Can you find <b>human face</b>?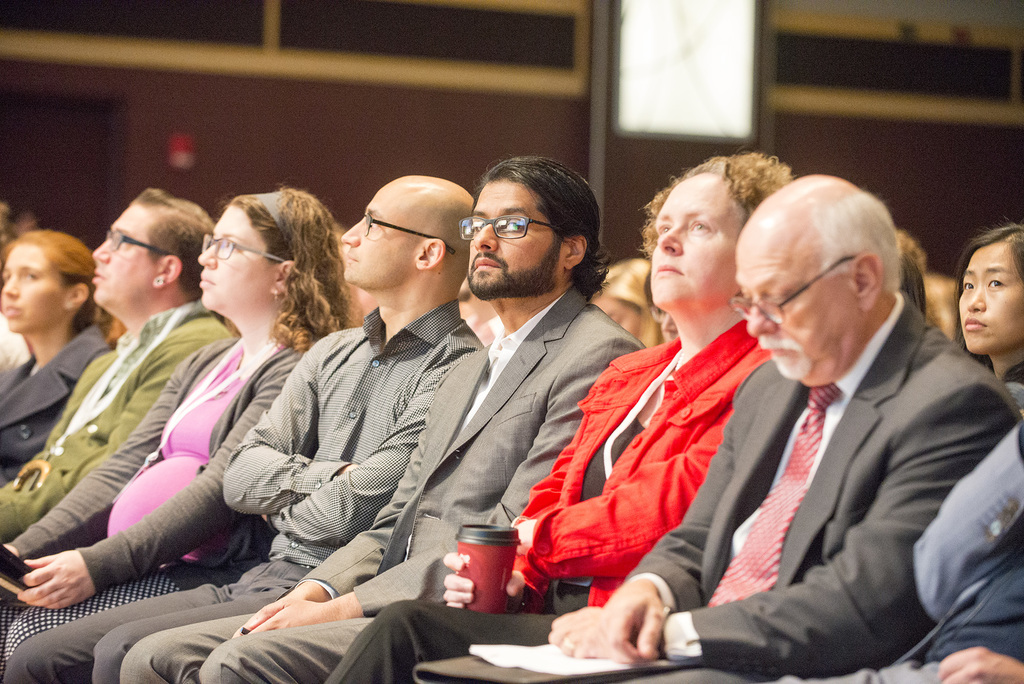
Yes, bounding box: locate(0, 241, 61, 330).
